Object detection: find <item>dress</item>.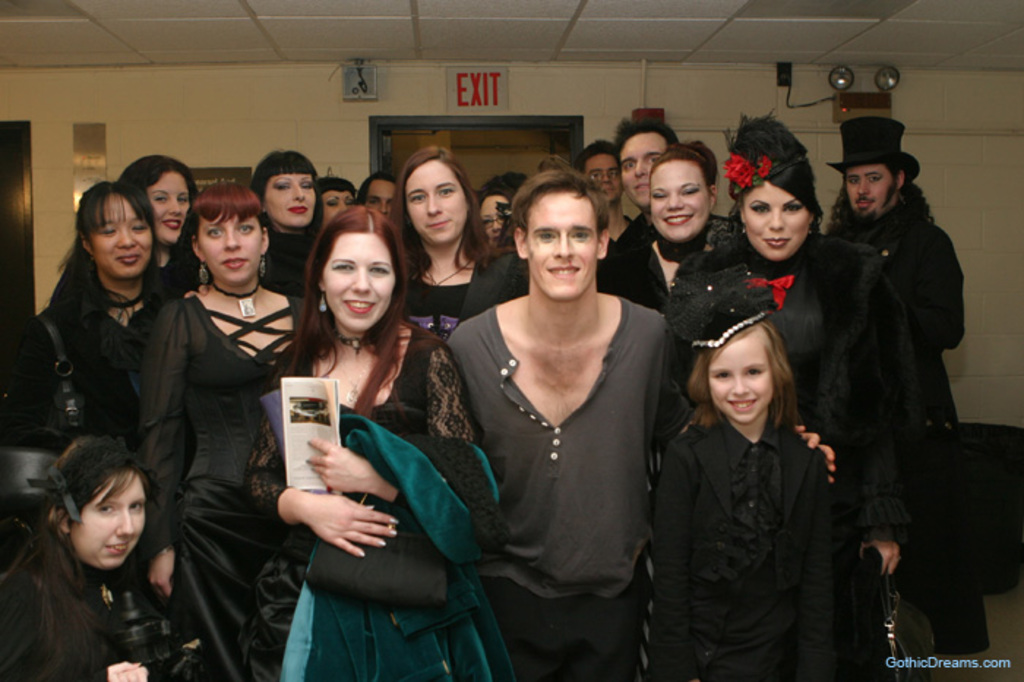
(142,287,306,681).
